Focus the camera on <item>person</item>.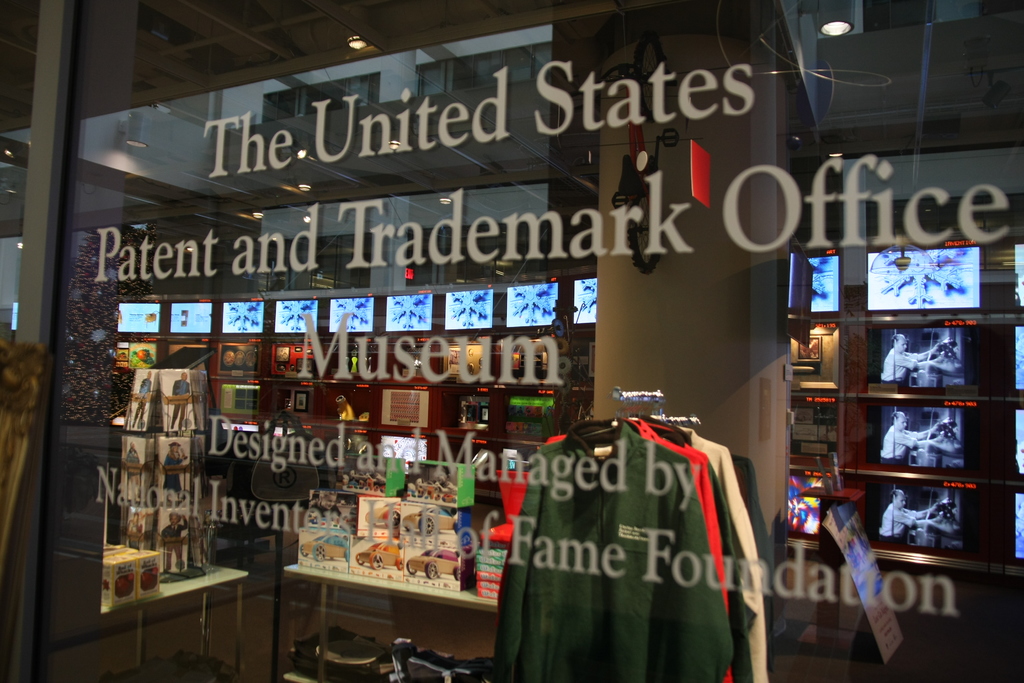
Focus region: {"x1": 170, "y1": 375, "x2": 190, "y2": 429}.
